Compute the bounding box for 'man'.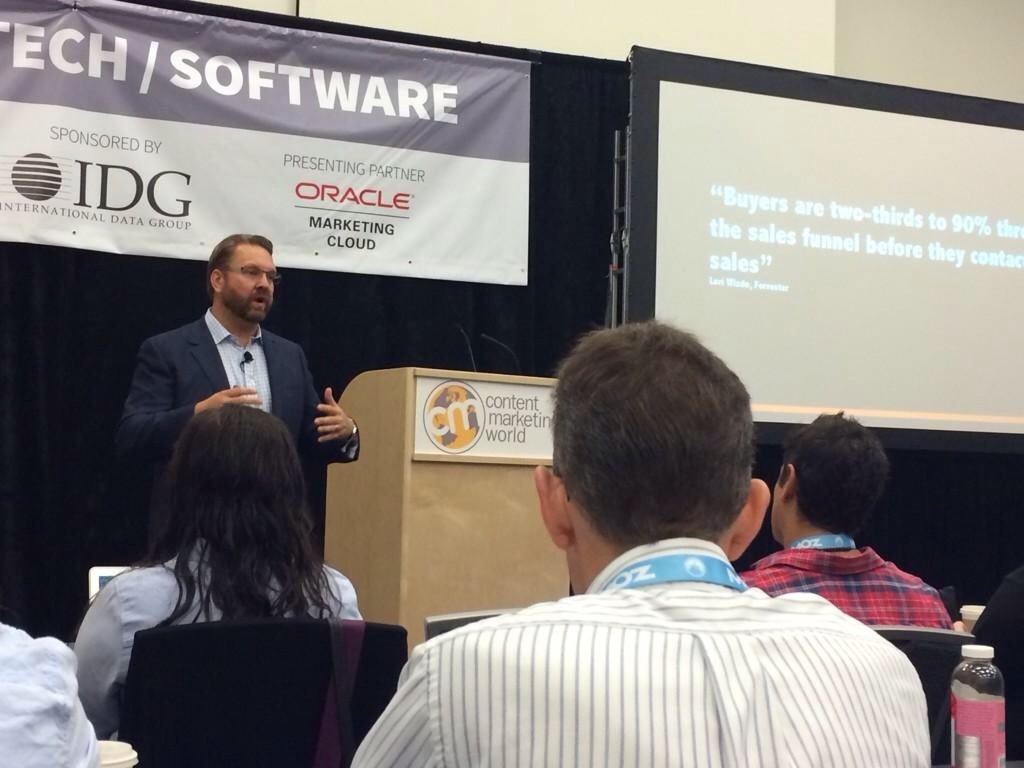
{"left": 95, "top": 230, "right": 361, "bottom": 570}.
